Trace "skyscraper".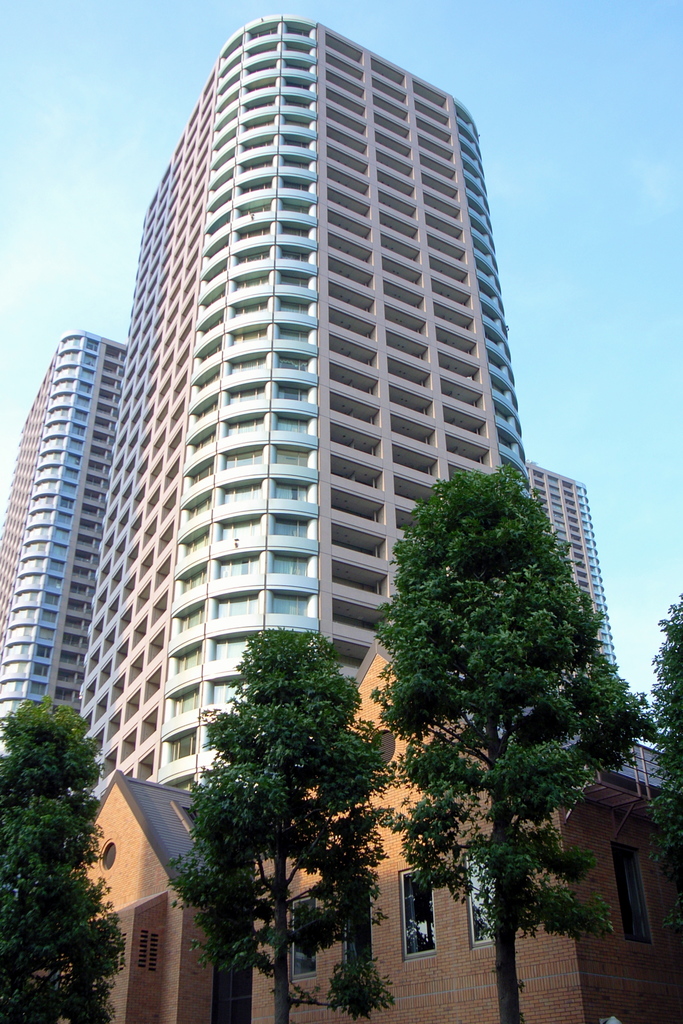
Traced to {"left": 521, "top": 462, "right": 642, "bottom": 781}.
